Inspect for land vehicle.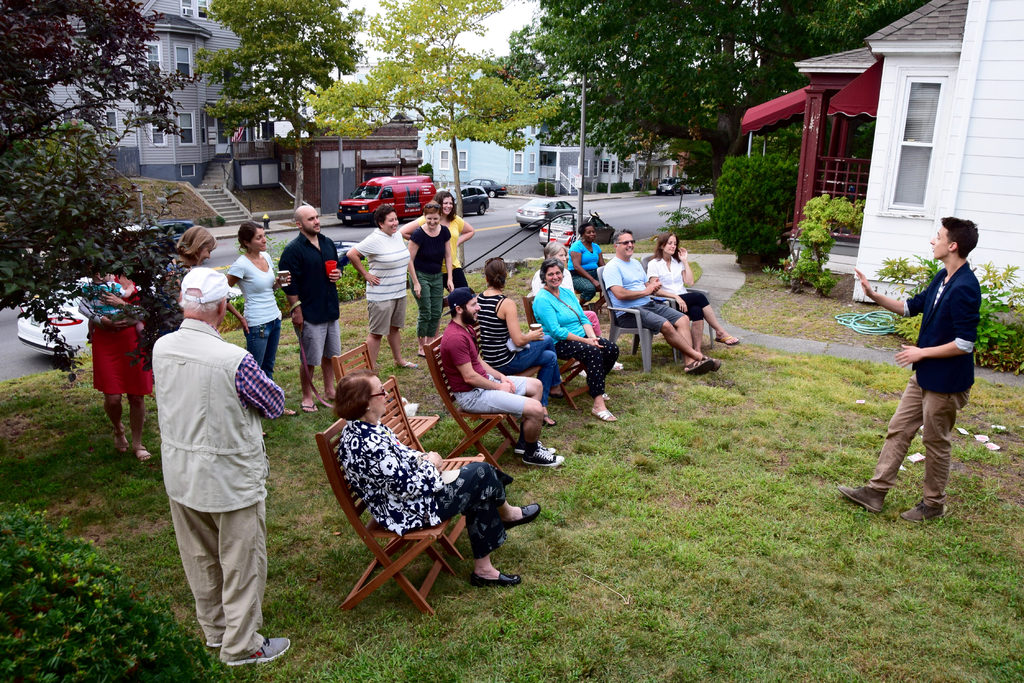
Inspection: box(434, 183, 489, 216).
